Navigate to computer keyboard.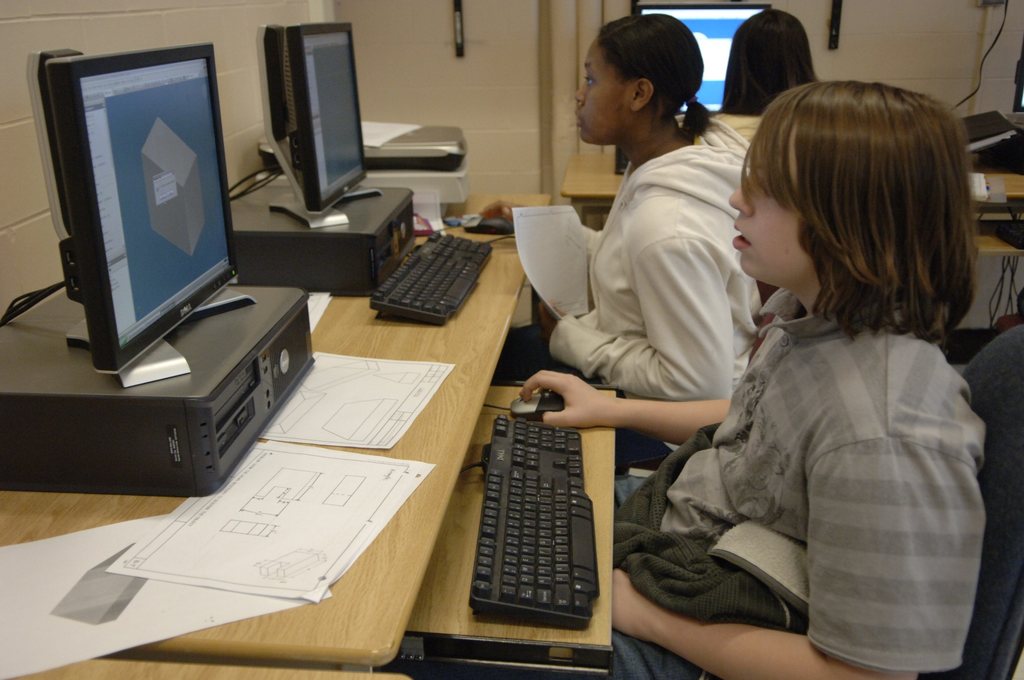
Navigation target: bbox=[467, 416, 600, 629].
